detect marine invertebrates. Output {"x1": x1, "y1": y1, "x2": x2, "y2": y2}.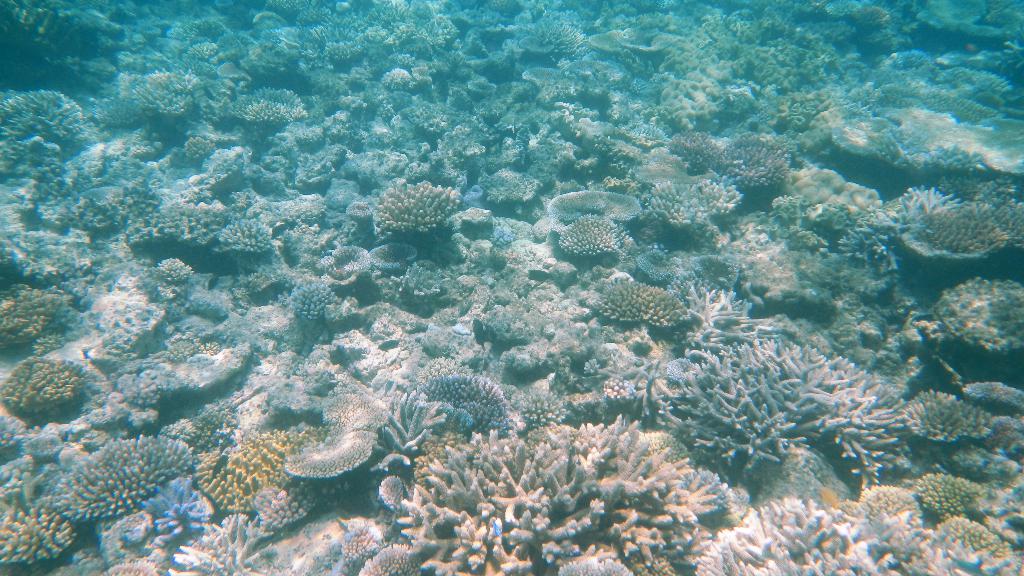
{"x1": 399, "y1": 408, "x2": 712, "y2": 575}.
